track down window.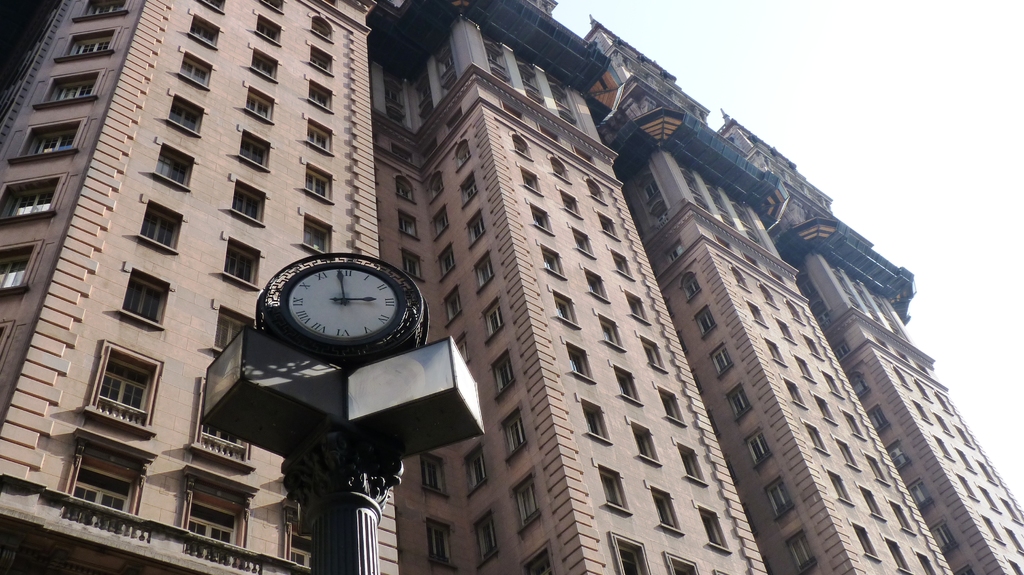
Tracked to x1=0 y1=173 x2=67 y2=221.
